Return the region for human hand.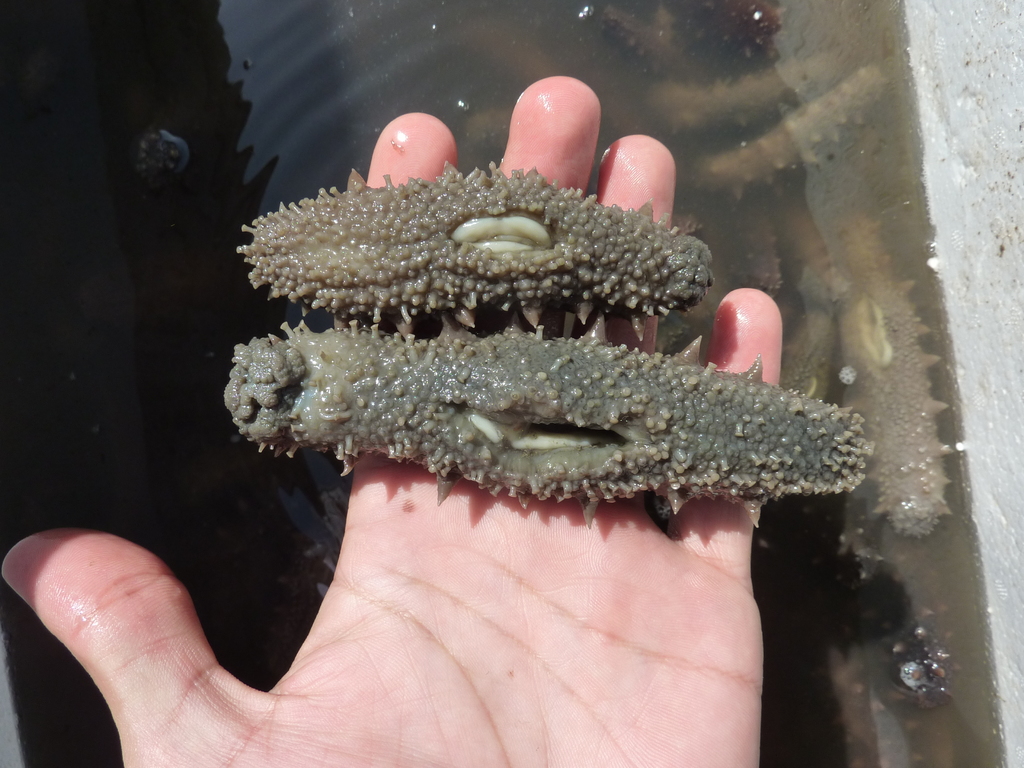
{"x1": 0, "y1": 68, "x2": 787, "y2": 767}.
